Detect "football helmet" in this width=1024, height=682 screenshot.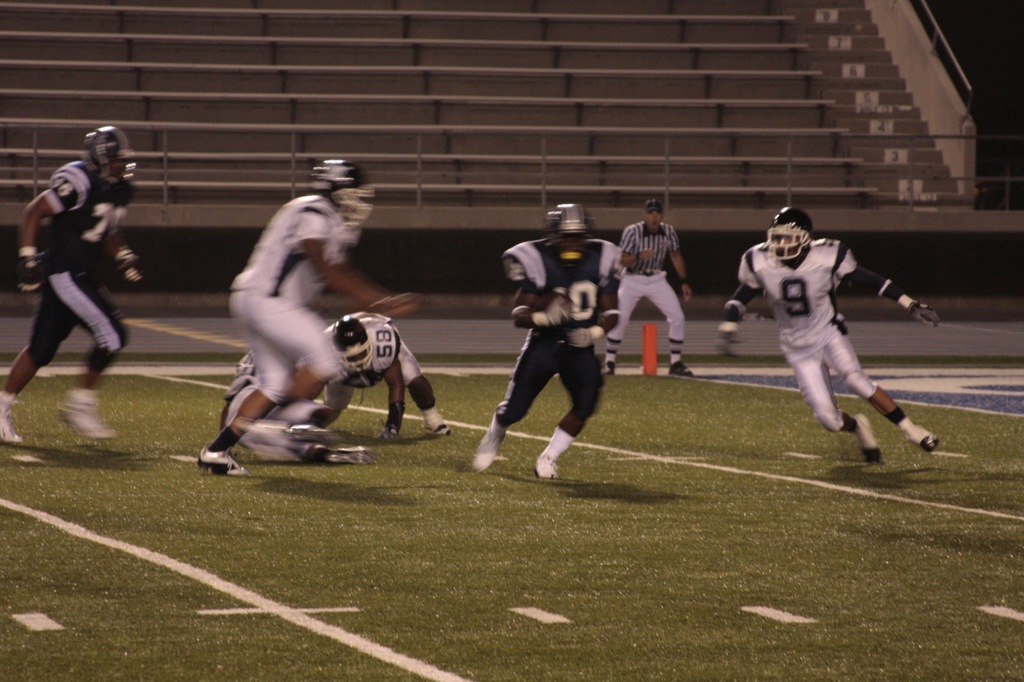
Detection: left=771, top=205, right=815, bottom=264.
